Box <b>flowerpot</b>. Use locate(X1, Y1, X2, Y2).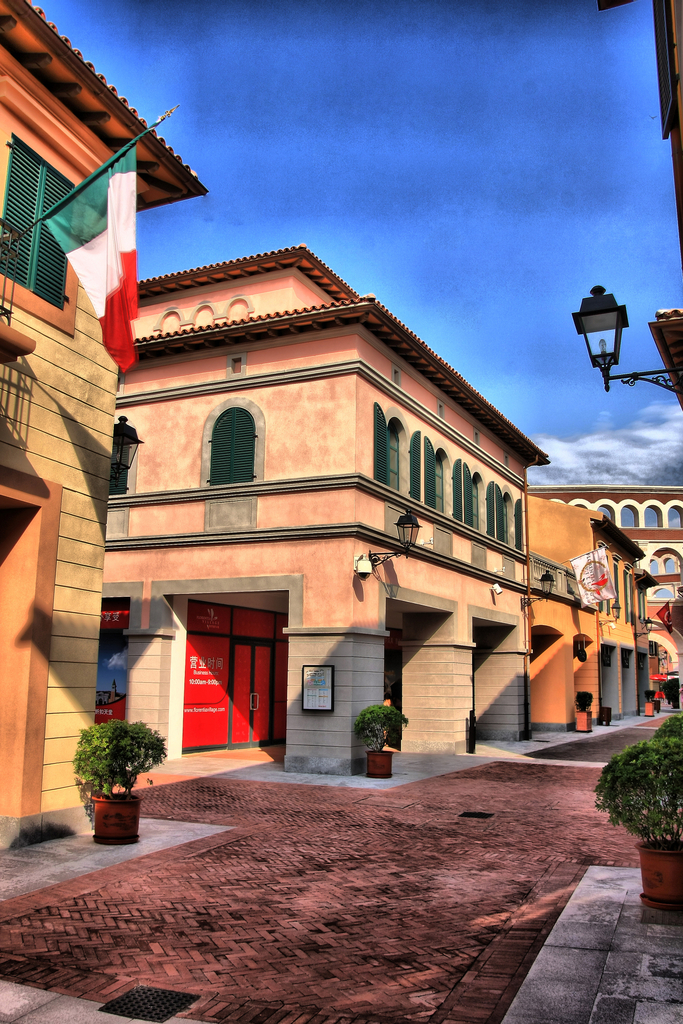
locate(630, 833, 682, 912).
